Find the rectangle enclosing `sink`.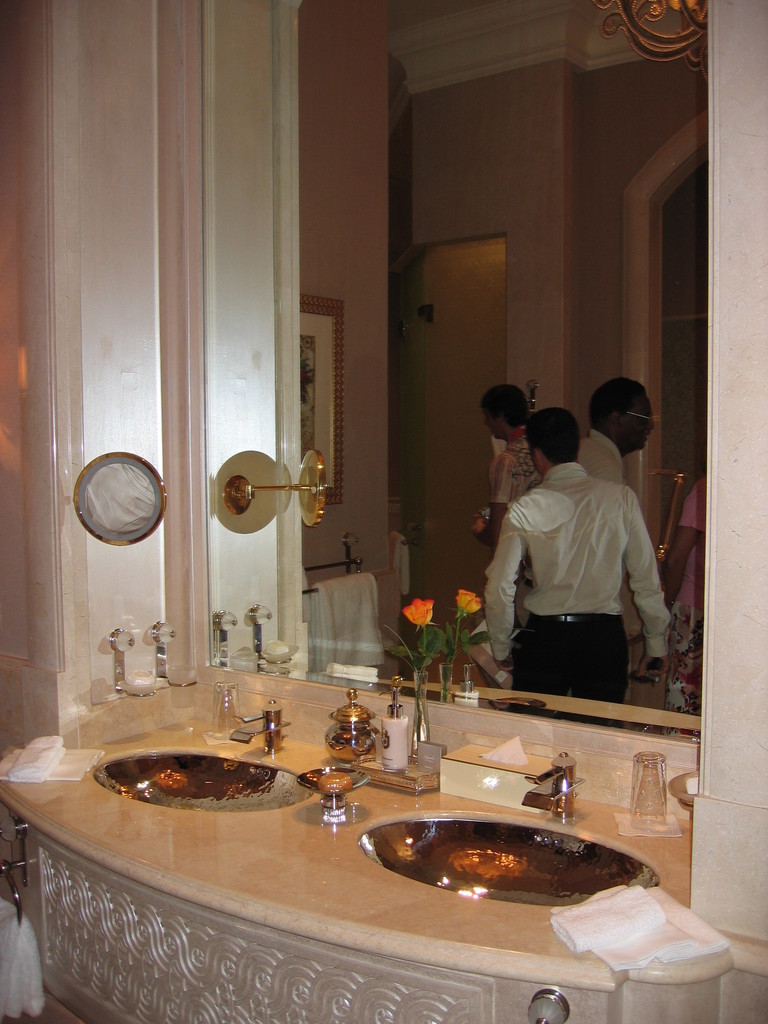
locate(50, 693, 706, 980).
